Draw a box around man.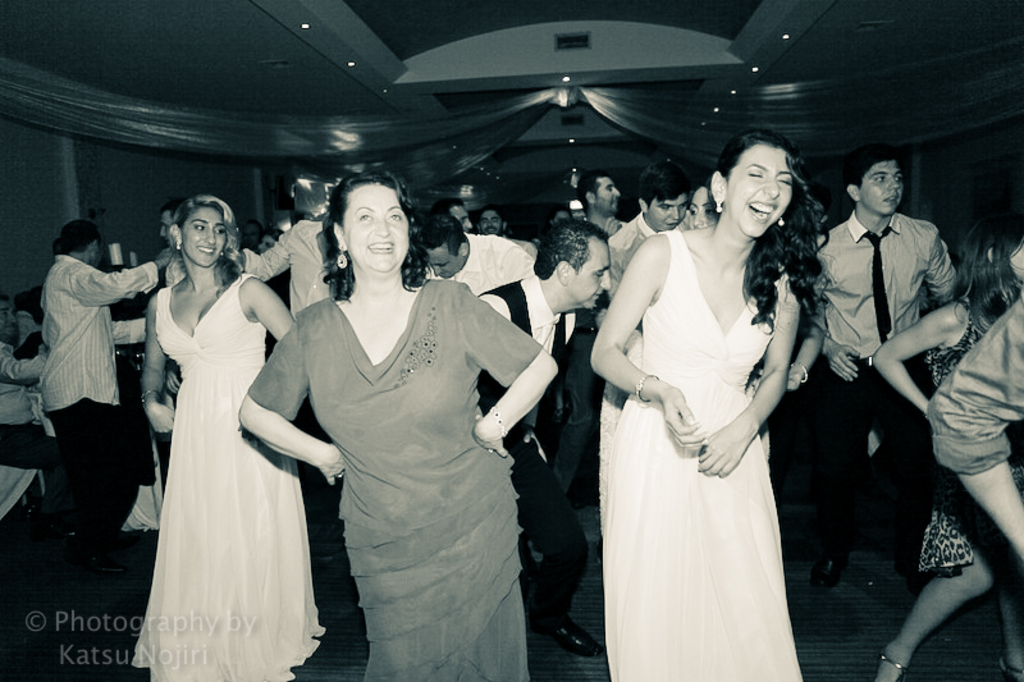
<box>608,159,692,253</box>.
